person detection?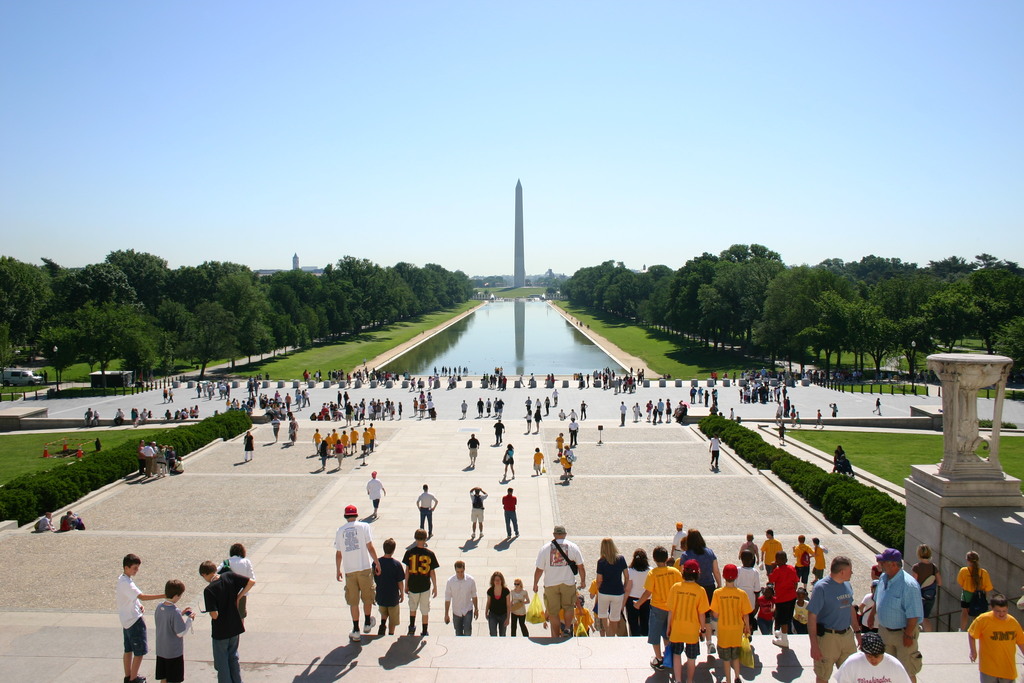
(570, 411, 576, 417)
